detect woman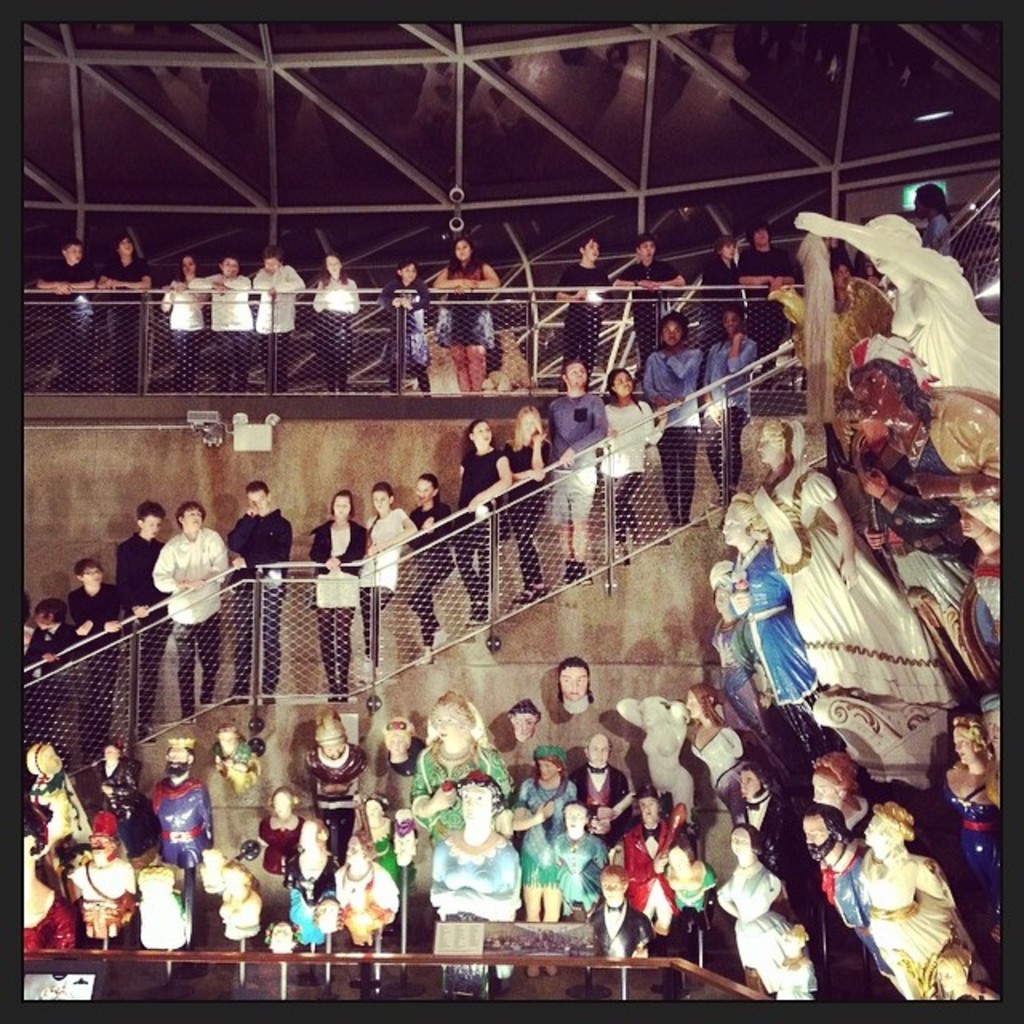
{"x1": 952, "y1": 496, "x2": 1010, "y2": 630}
